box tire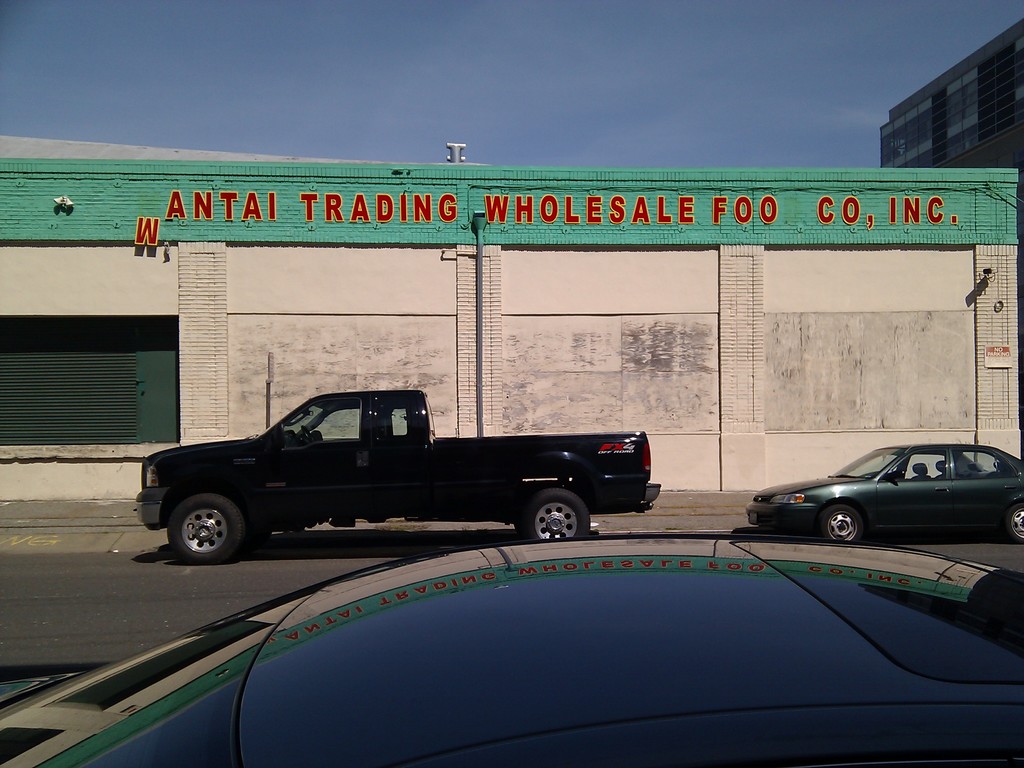
pyautogui.locateOnScreen(820, 502, 865, 543)
